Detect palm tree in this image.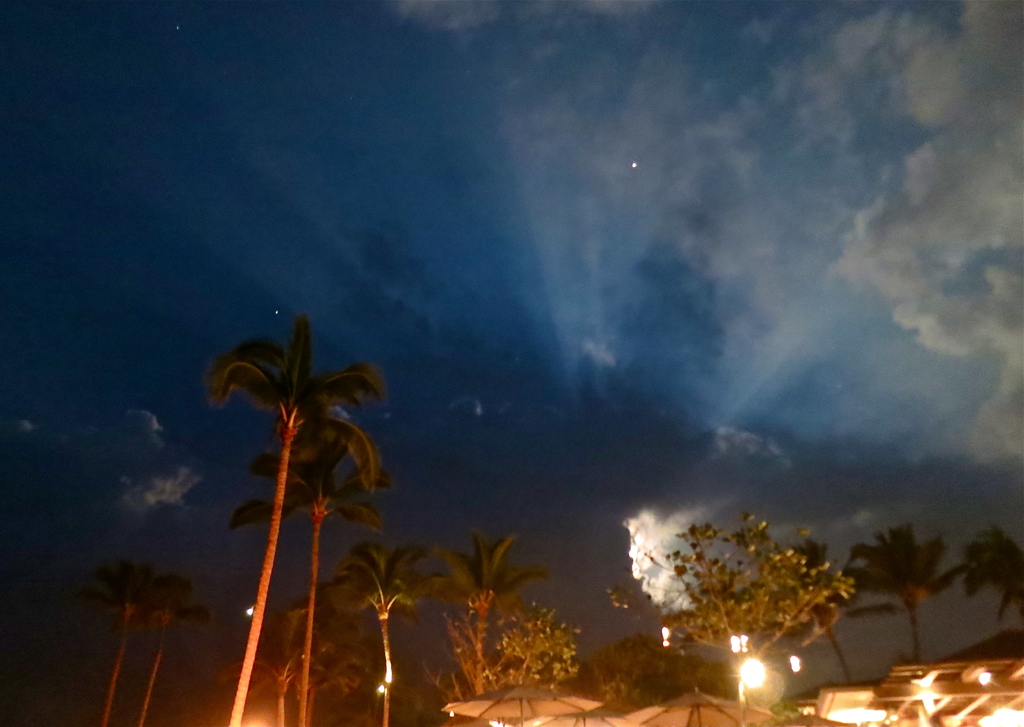
Detection: [left=429, top=538, right=513, bottom=709].
